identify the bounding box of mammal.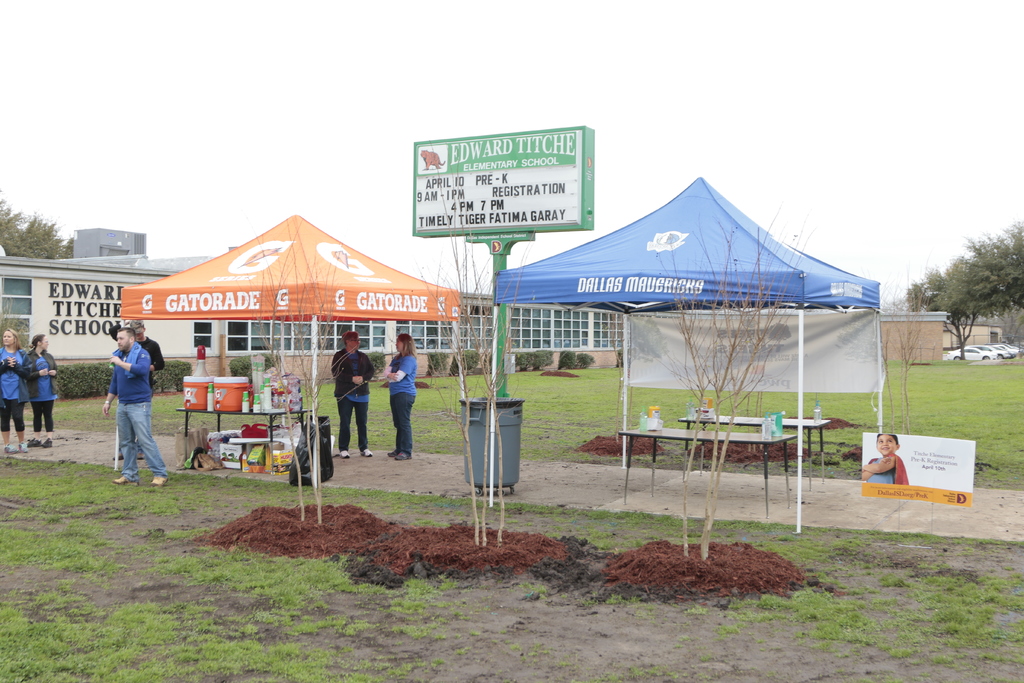
x1=860, y1=431, x2=908, y2=488.
